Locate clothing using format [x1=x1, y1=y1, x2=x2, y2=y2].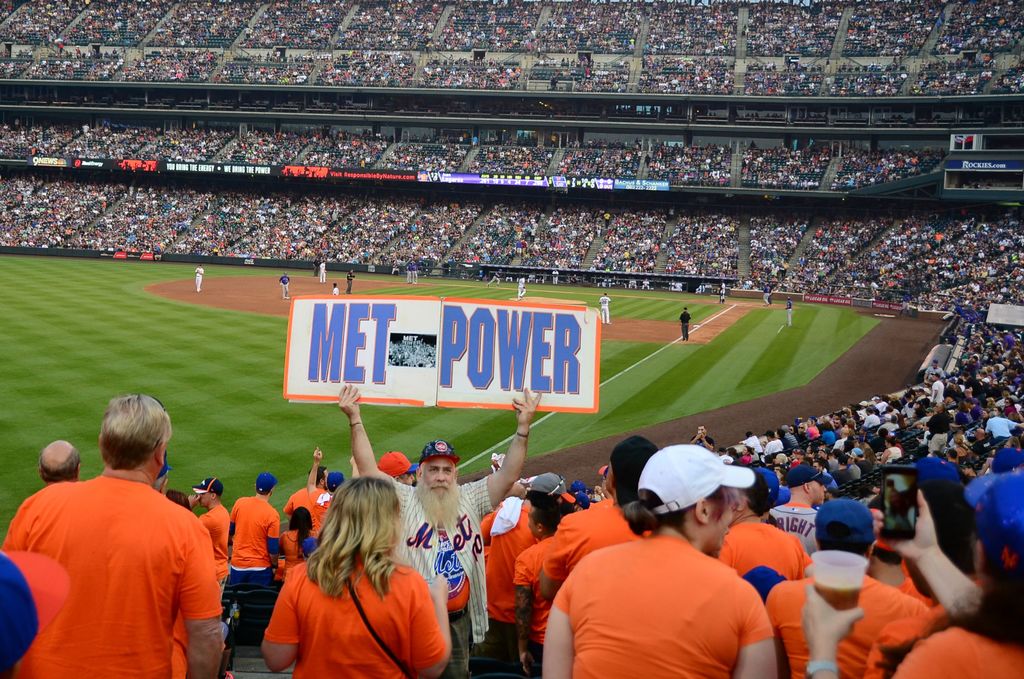
[x1=719, y1=518, x2=810, y2=601].
